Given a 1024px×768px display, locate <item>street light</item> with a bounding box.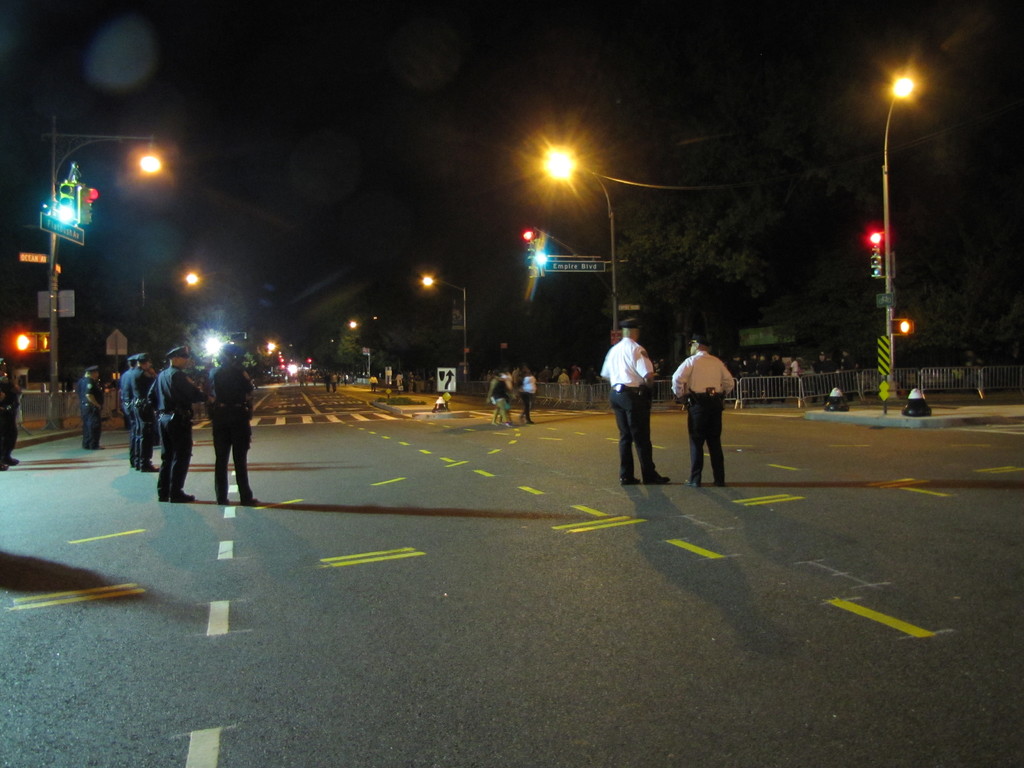
Located: <region>177, 265, 204, 291</region>.
